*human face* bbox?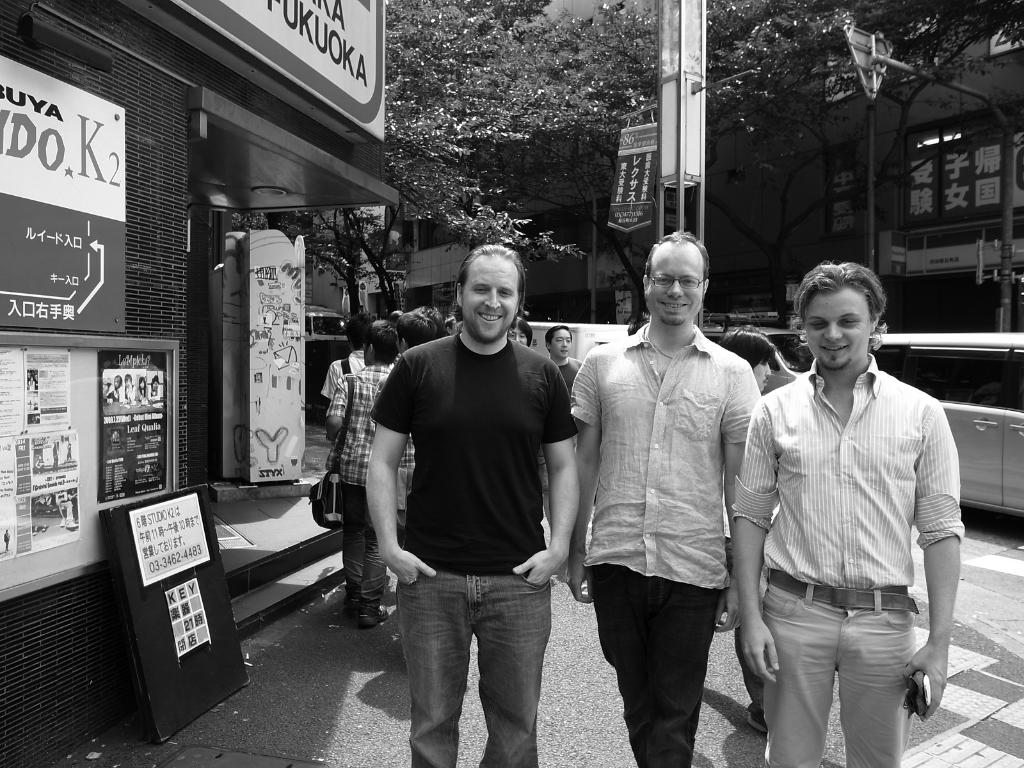
[x1=113, y1=376, x2=120, y2=390]
